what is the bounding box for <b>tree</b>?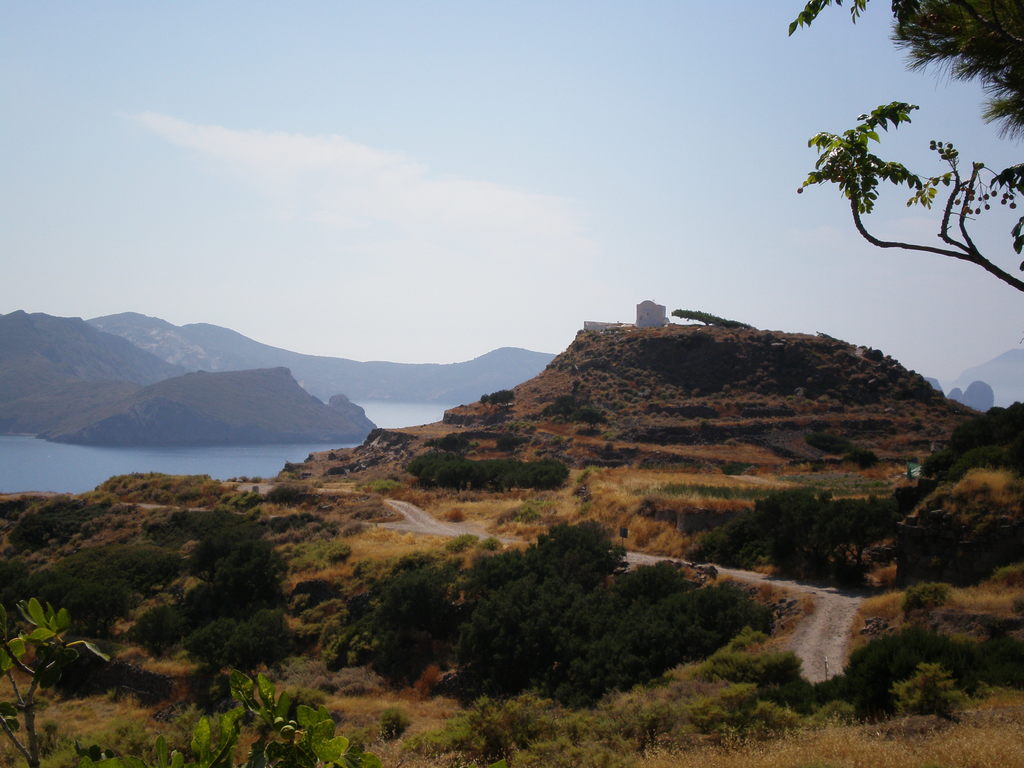
x1=782, y1=1, x2=1023, y2=77.
